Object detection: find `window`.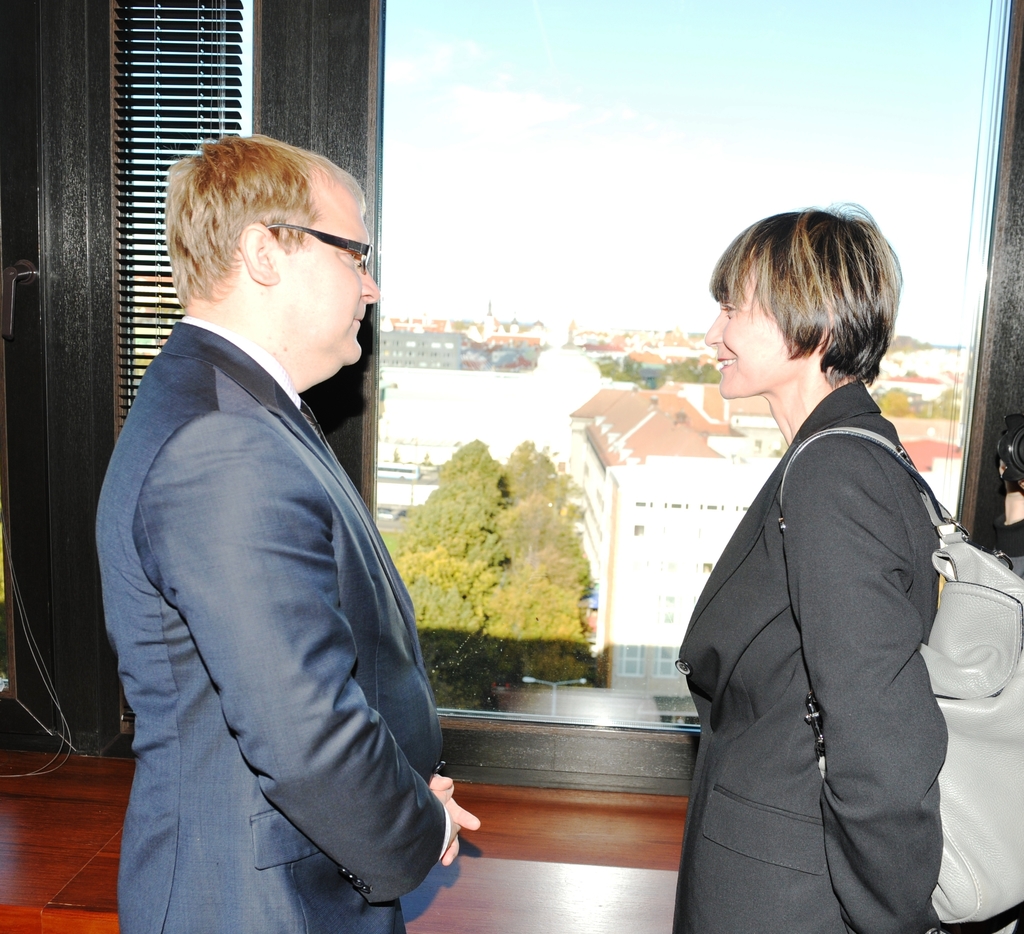
(303,0,1023,854).
